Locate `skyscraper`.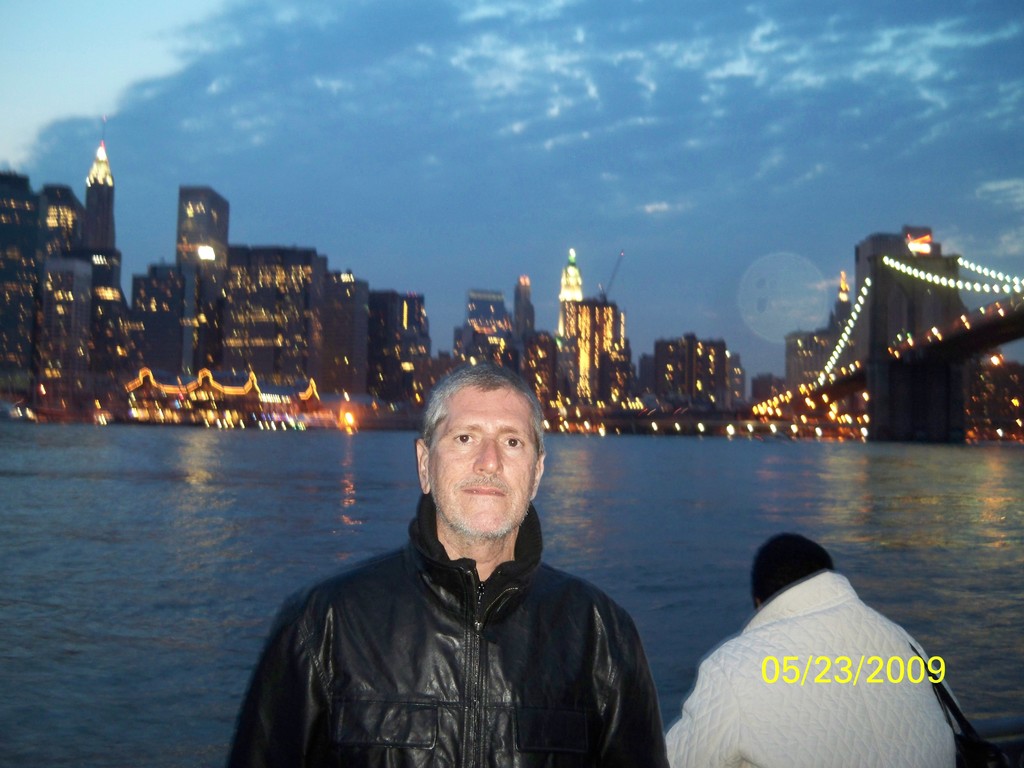
Bounding box: (x1=630, y1=342, x2=664, y2=409).
